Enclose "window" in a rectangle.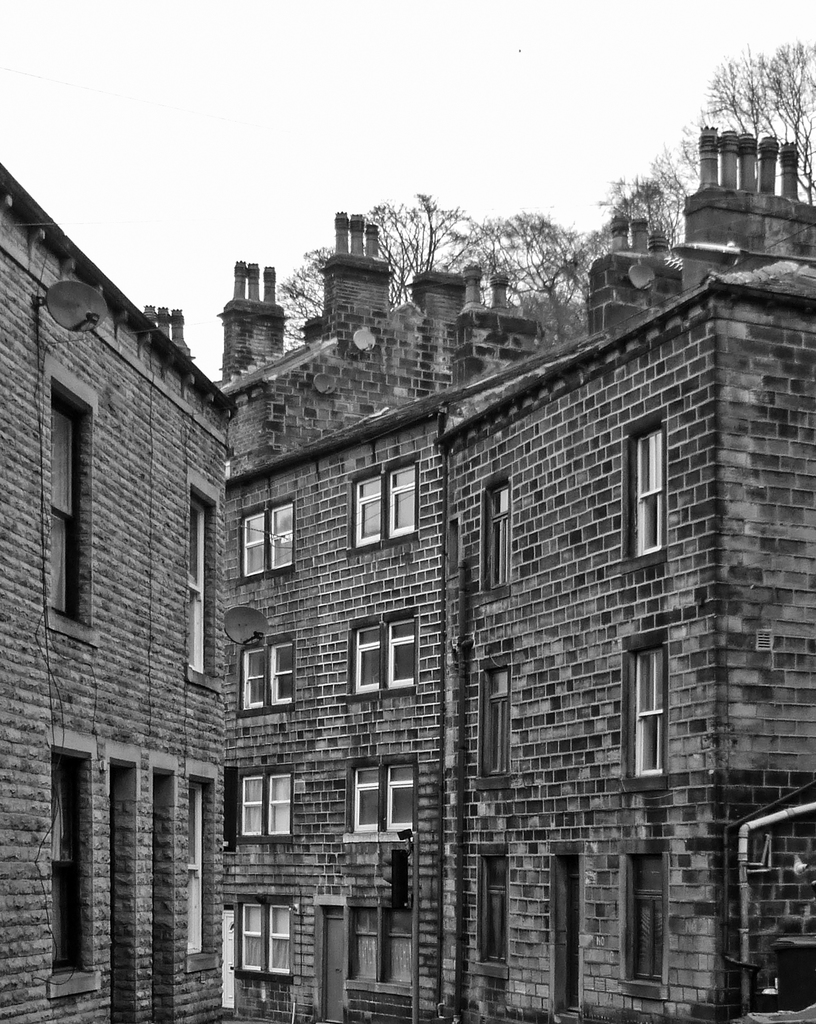
box=[238, 501, 298, 580].
